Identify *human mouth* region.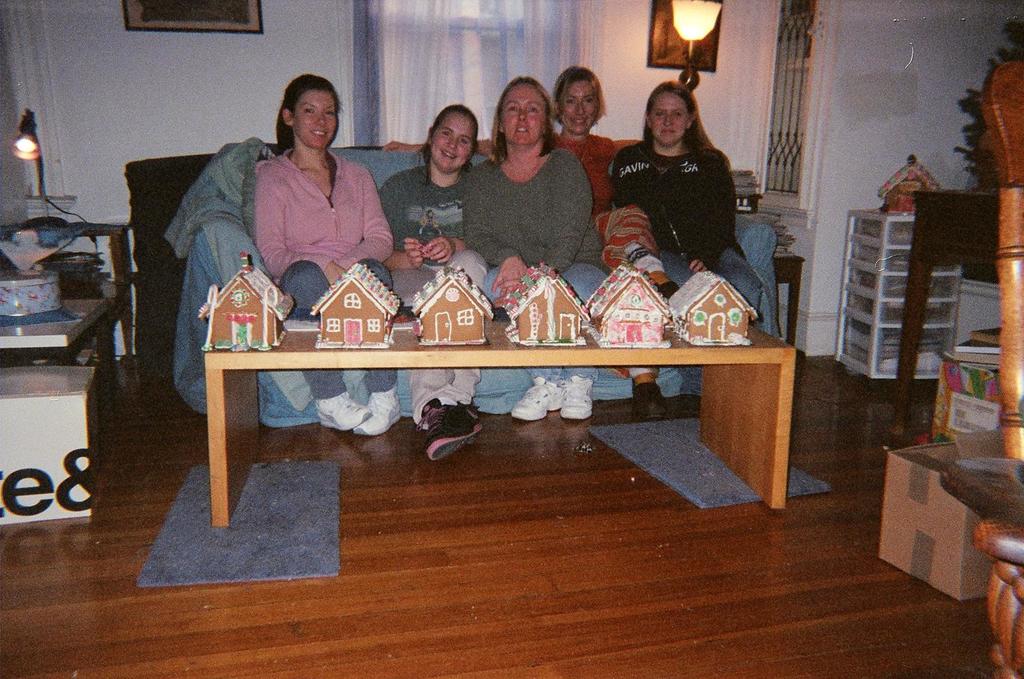
Region: {"left": 442, "top": 151, "right": 450, "bottom": 156}.
